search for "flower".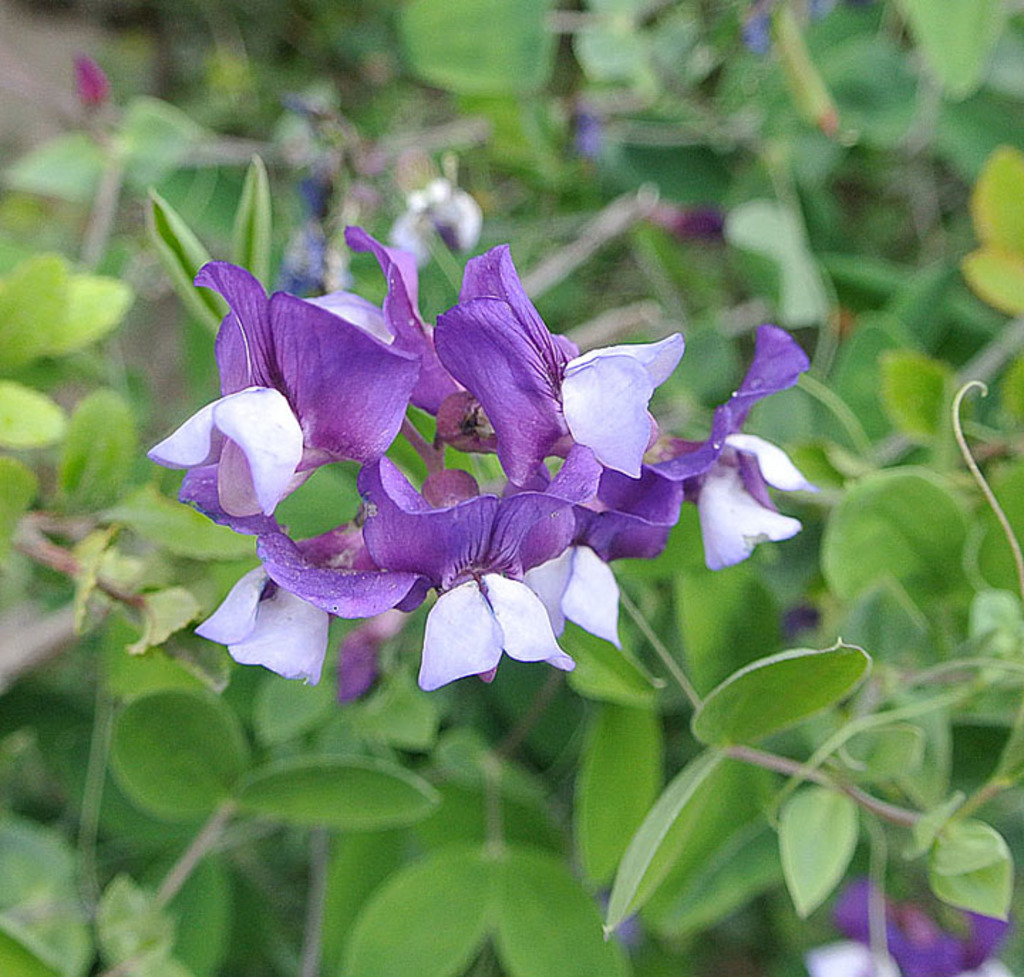
Found at rect(815, 899, 1018, 976).
